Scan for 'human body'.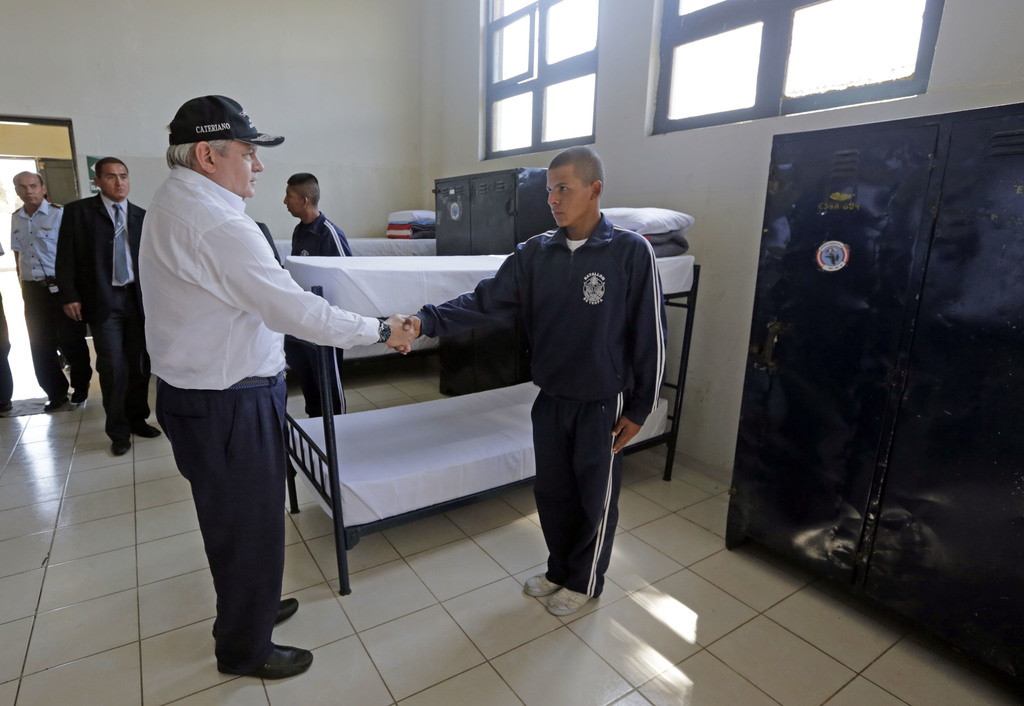
Scan result: 424, 155, 671, 626.
